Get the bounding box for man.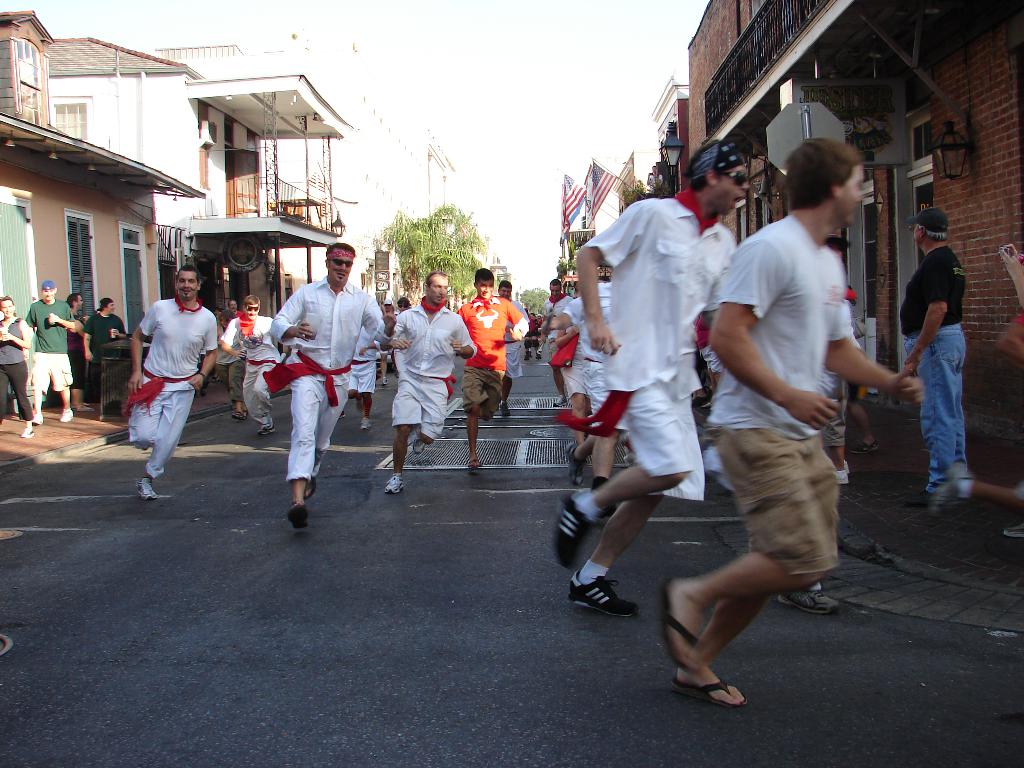
left=693, top=312, right=724, bottom=410.
